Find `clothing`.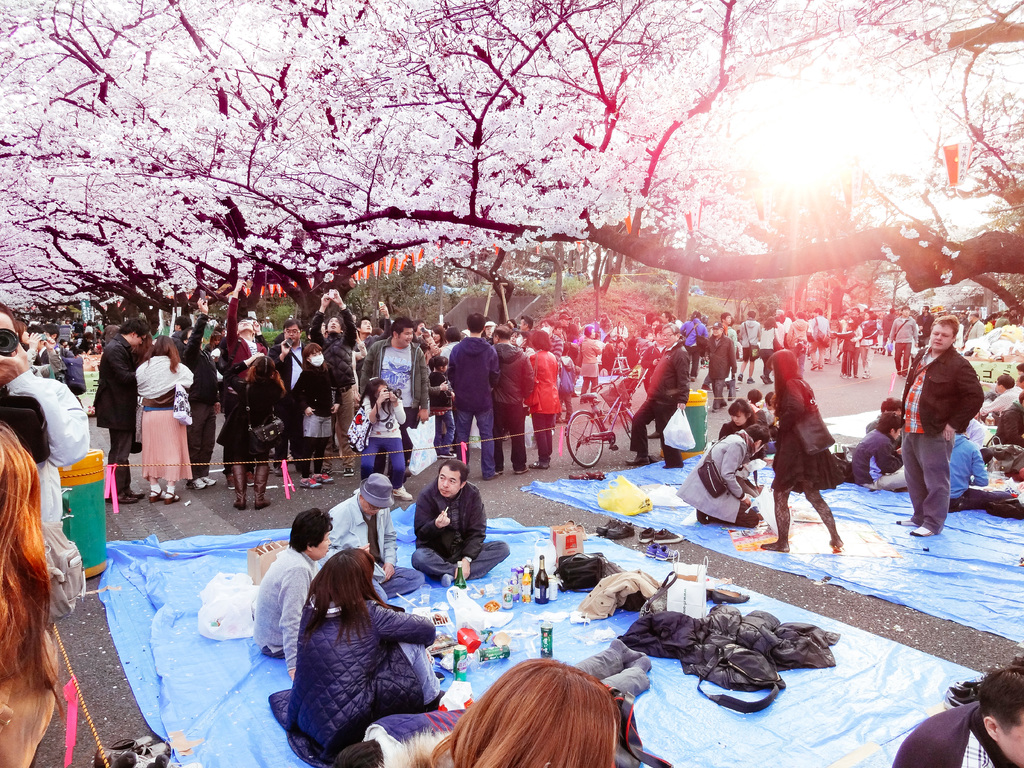
Rect(358, 393, 411, 484).
